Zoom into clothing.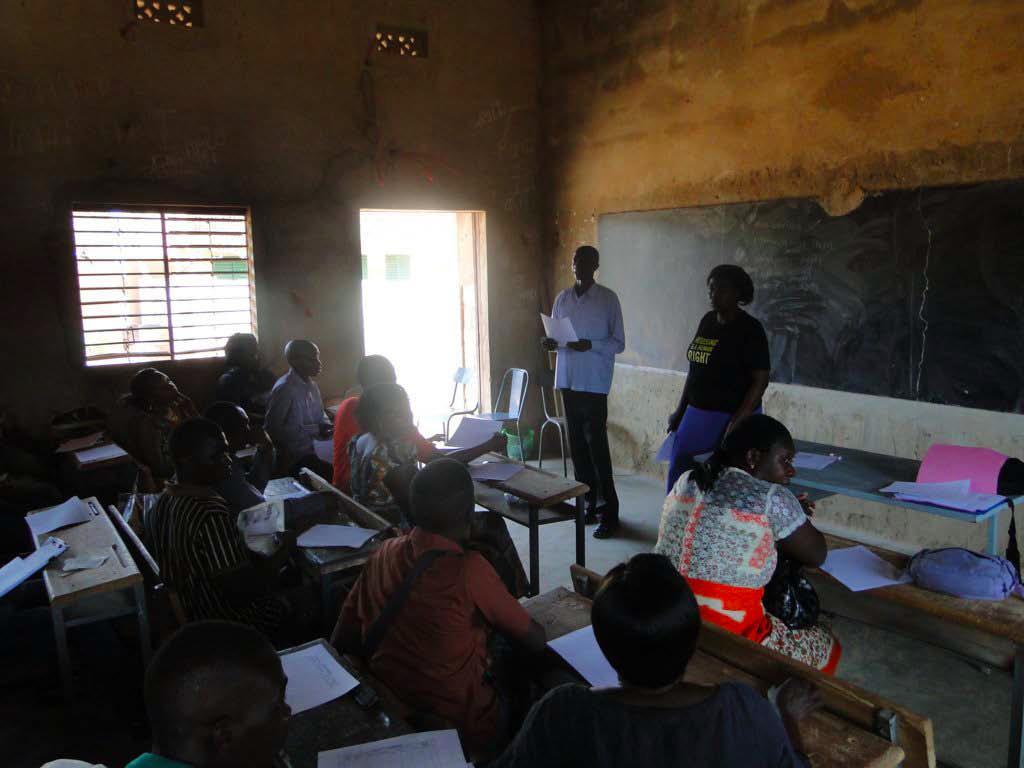
Zoom target: (206,362,273,416).
